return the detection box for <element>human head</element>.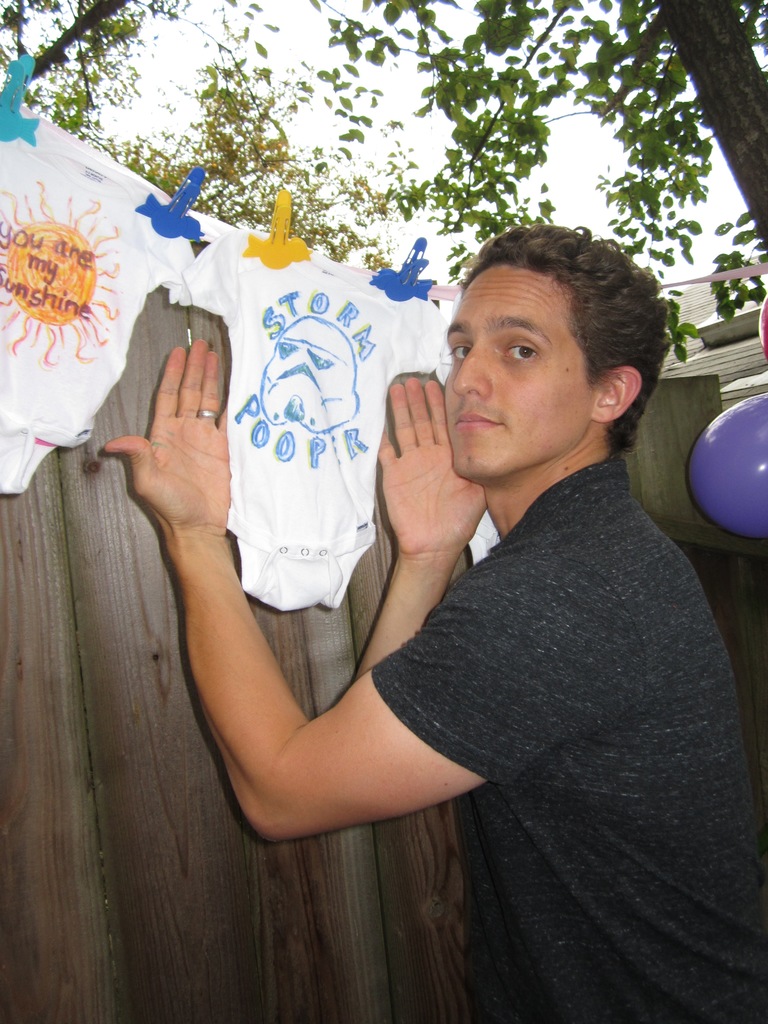
bbox=[446, 228, 673, 487].
